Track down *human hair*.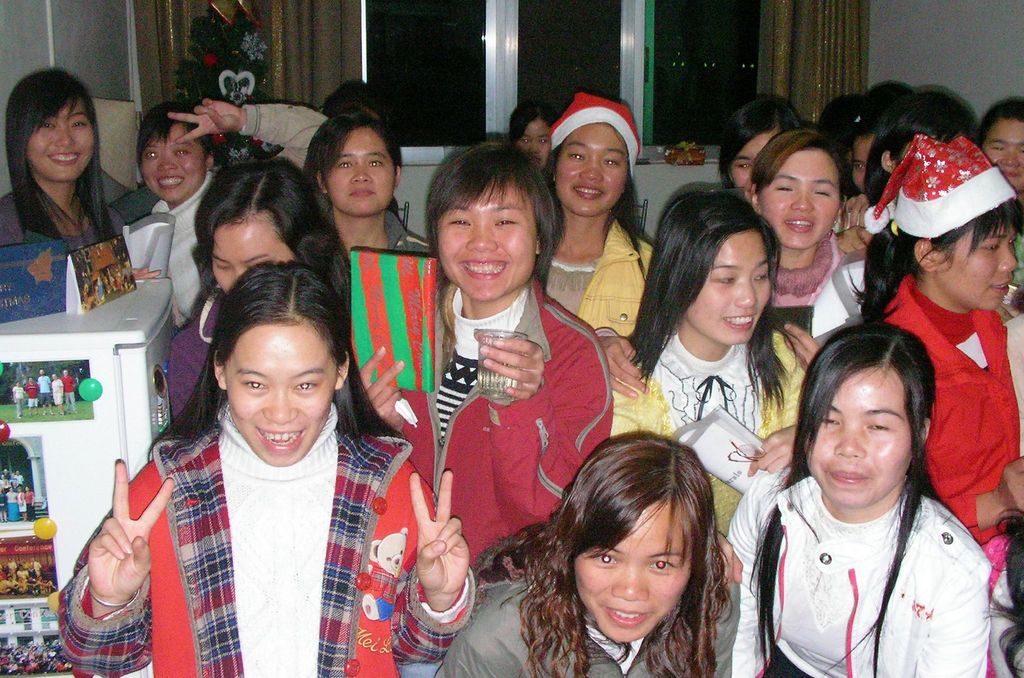
Tracked to locate(5, 65, 118, 247).
